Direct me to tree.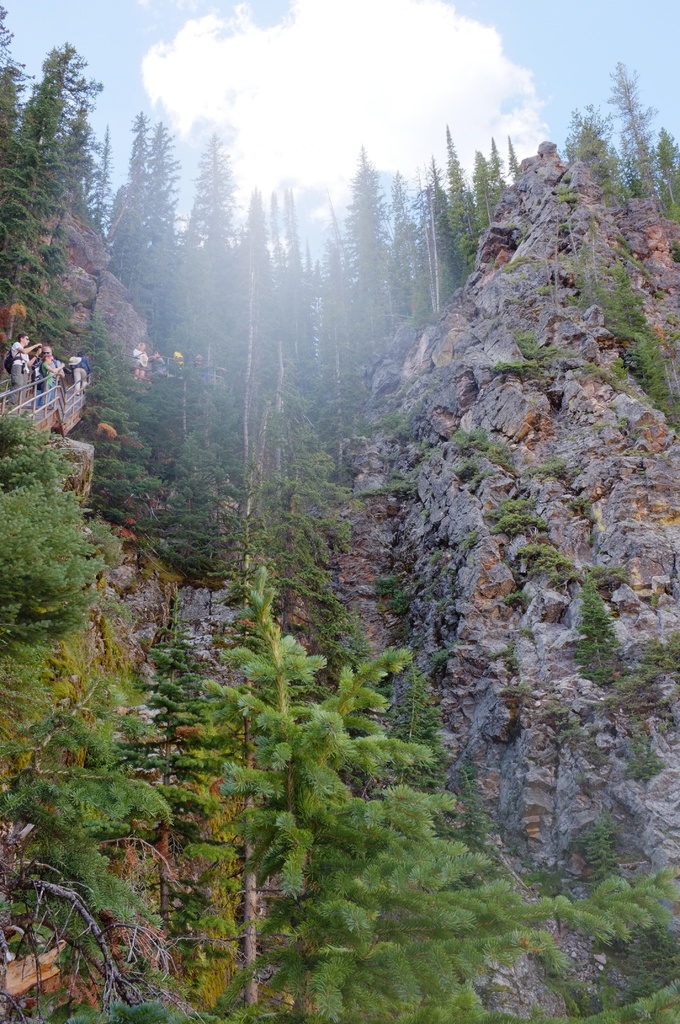
Direction: {"left": 138, "top": 113, "right": 185, "bottom": 350}.
